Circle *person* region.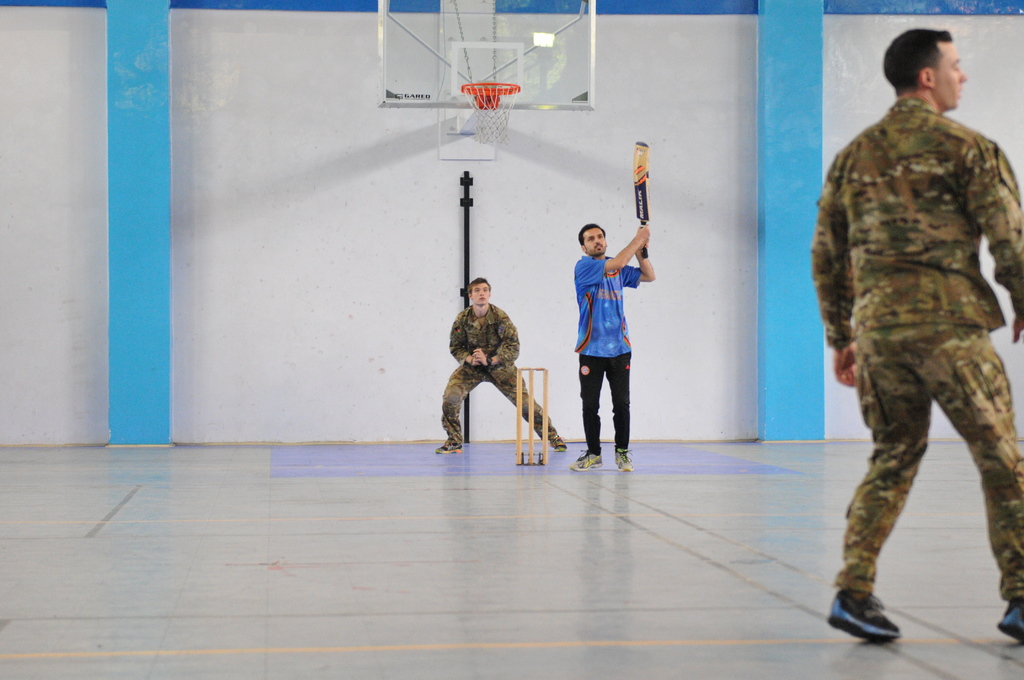
Region: [x1=573, y1=225, x2=655, y2=472].
